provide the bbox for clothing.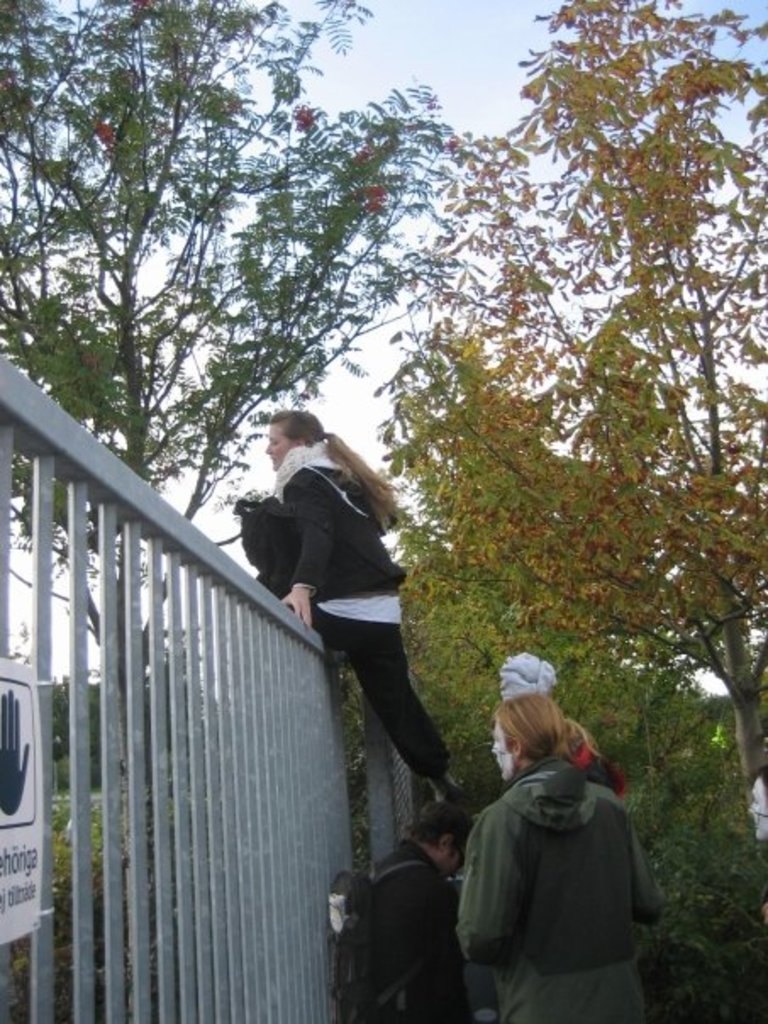
(x1=264, y1=427, x2=463, y2=831).
